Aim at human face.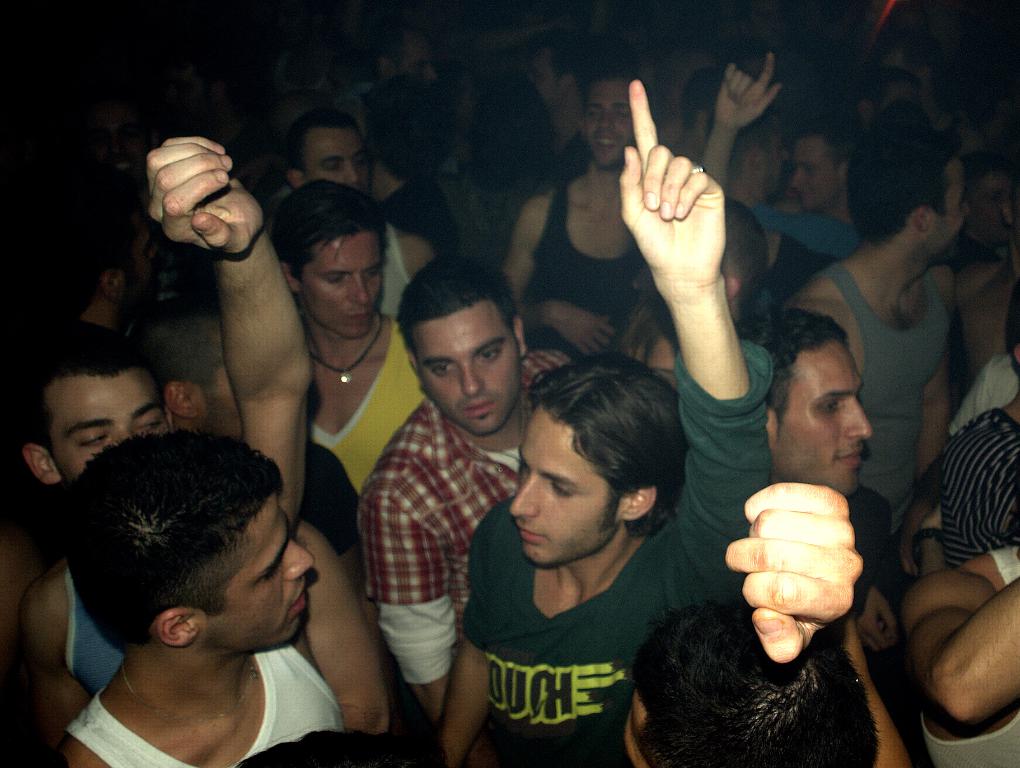
Aimed at 926 163 965 260.
